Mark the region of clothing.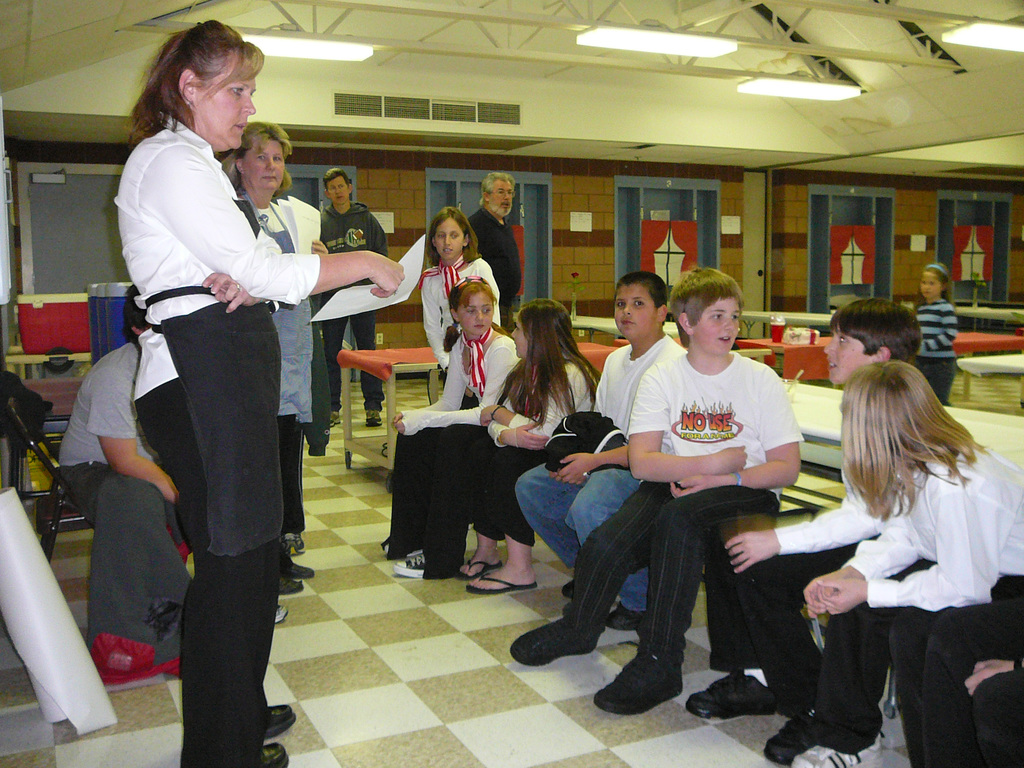
Region: (914, 302, 963, 408).
